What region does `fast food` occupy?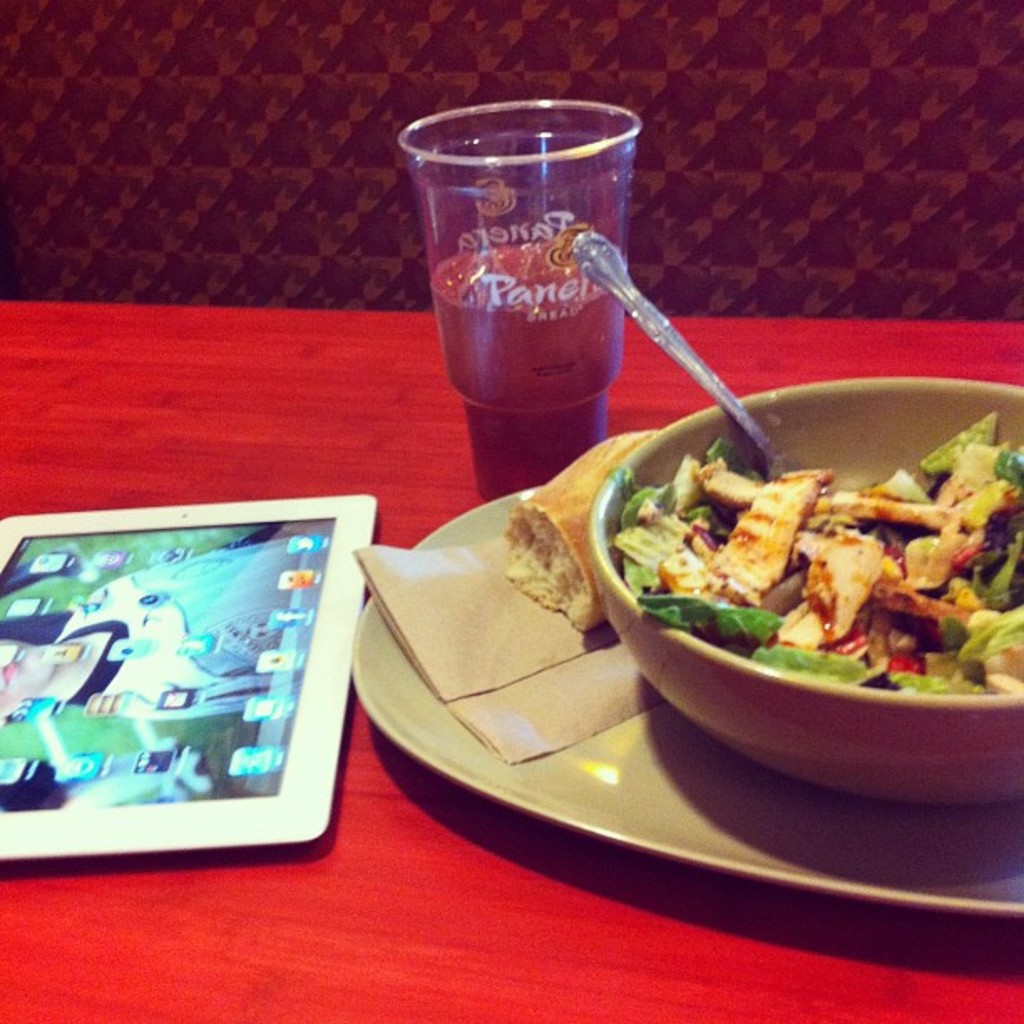
x1=505, y1=423, x2=656, y2=629.
